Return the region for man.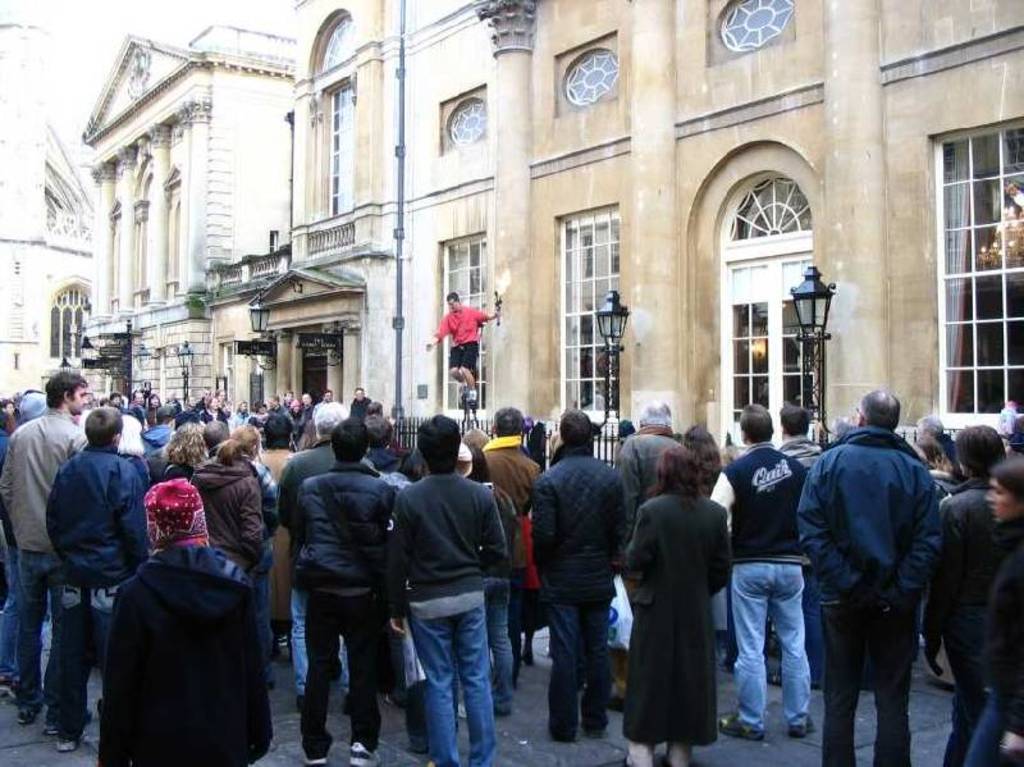
<region>346, 382, 378, 417</region>.
